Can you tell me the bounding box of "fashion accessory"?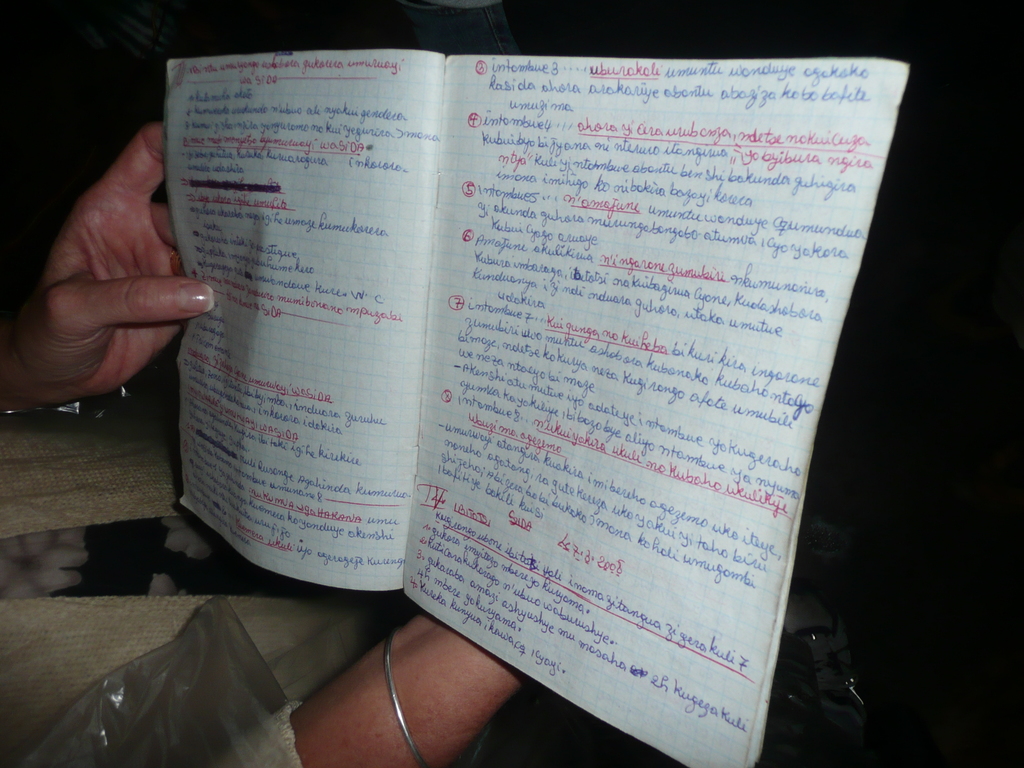
12,291,124,426.
